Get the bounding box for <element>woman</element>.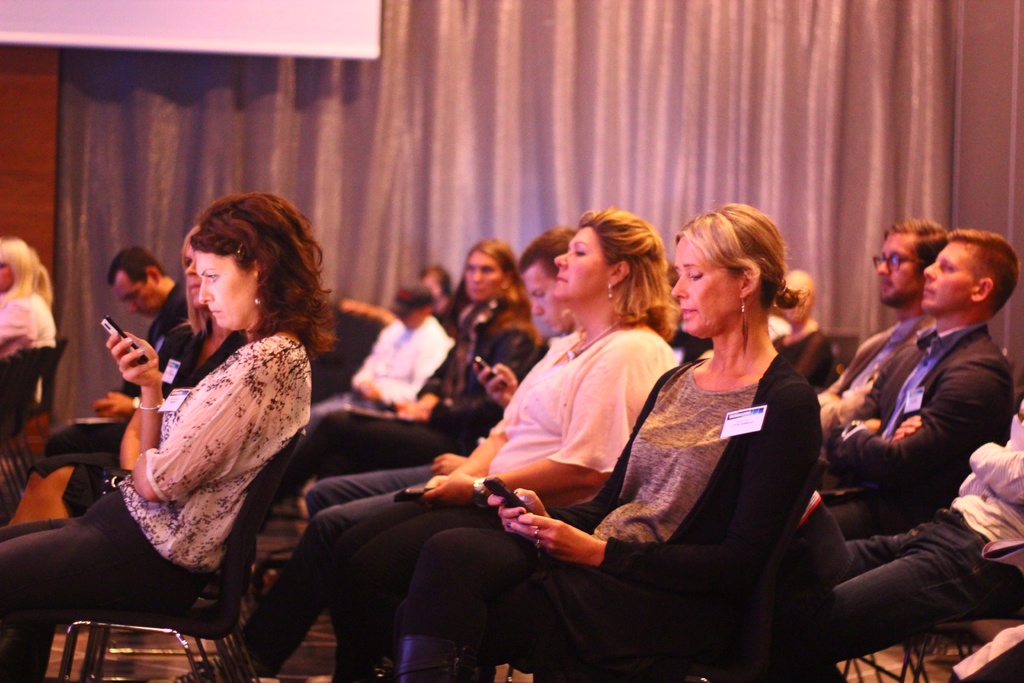
left=0, top=237, right=63, bottom=360.
